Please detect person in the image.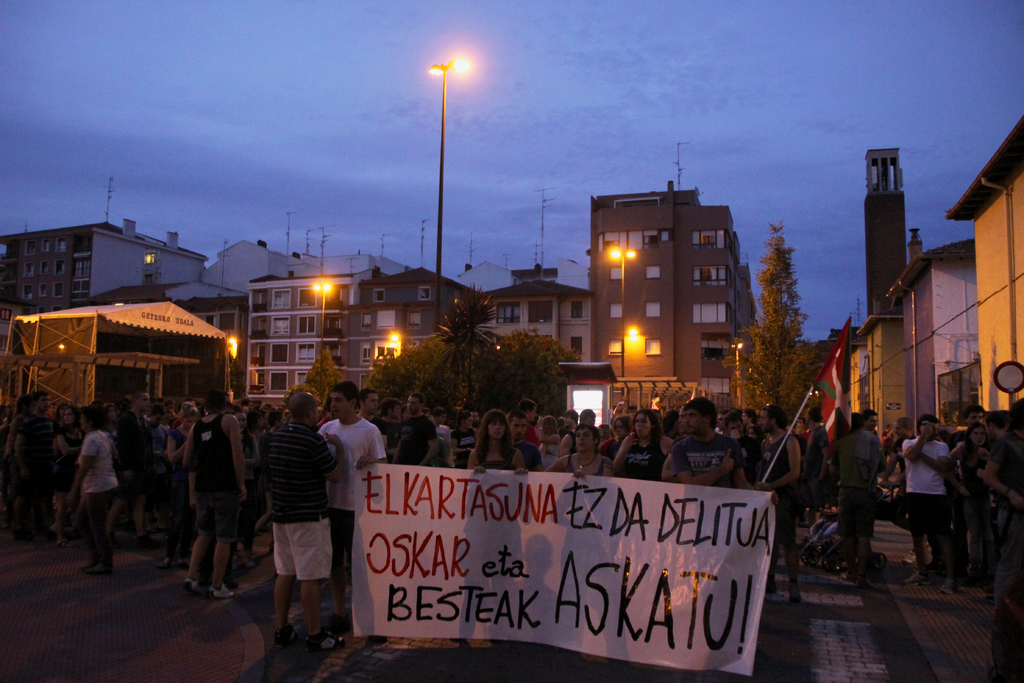
18 383 79 535.
